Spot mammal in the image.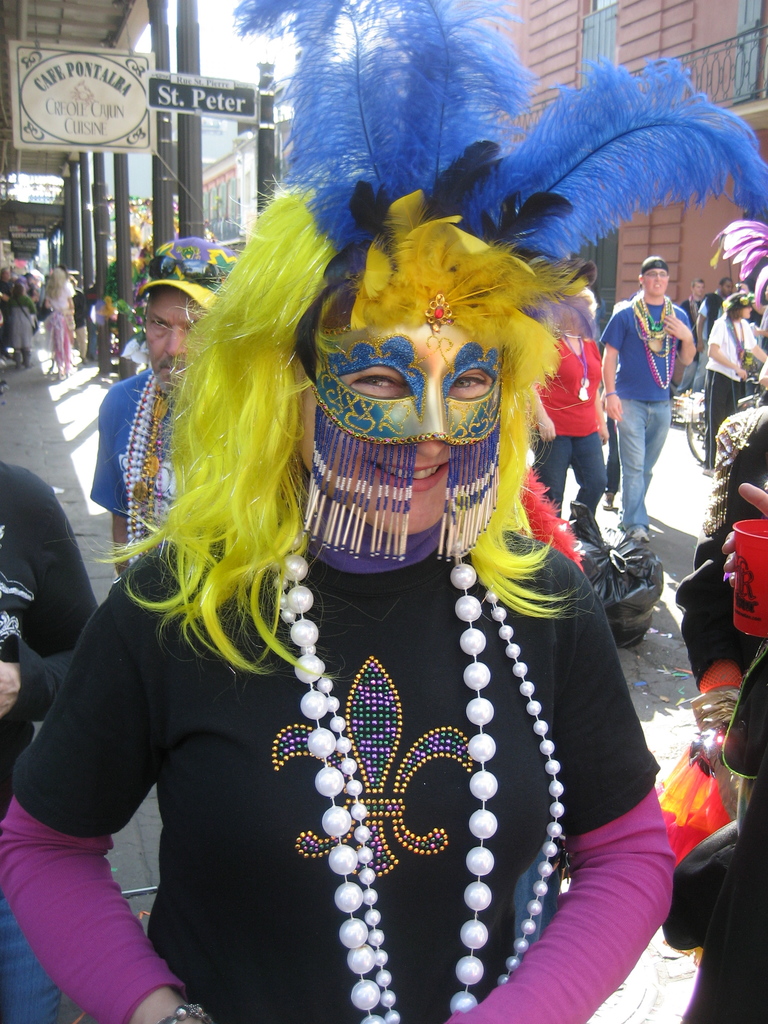
mammal found at 44, 13, 682, 936.
